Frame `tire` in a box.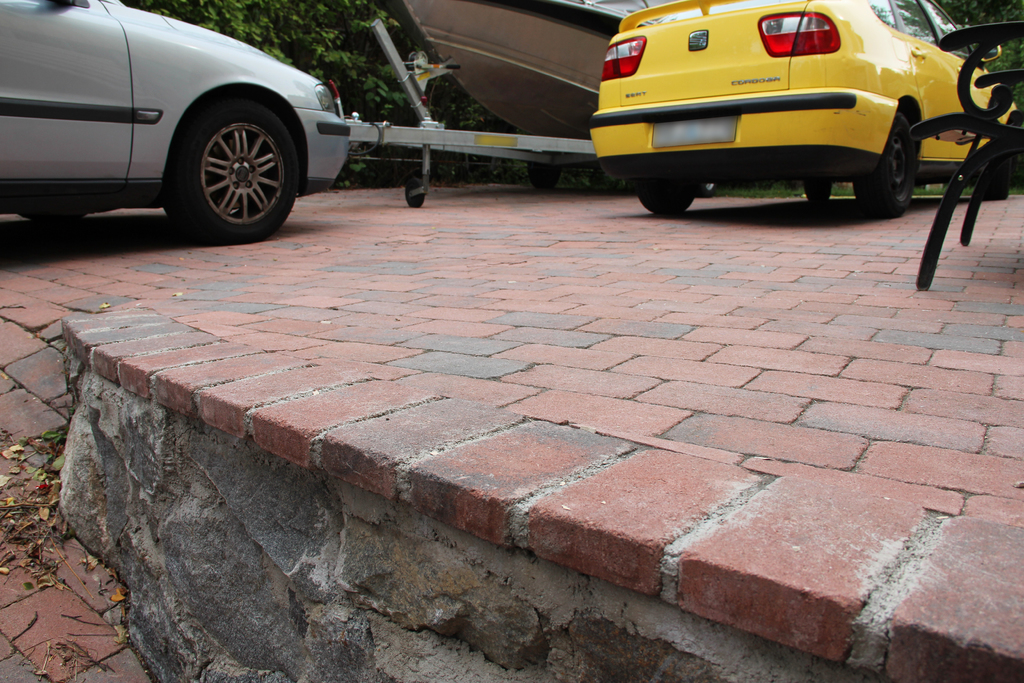
bbox(696, 181, 715, 198).
